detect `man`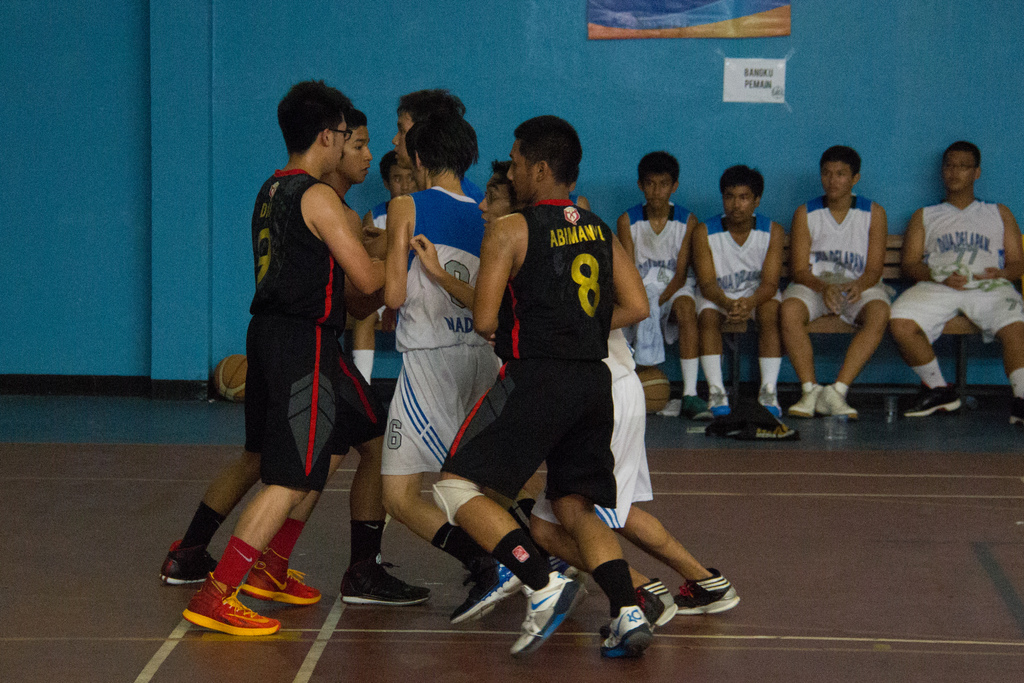
896/135/1018/416
